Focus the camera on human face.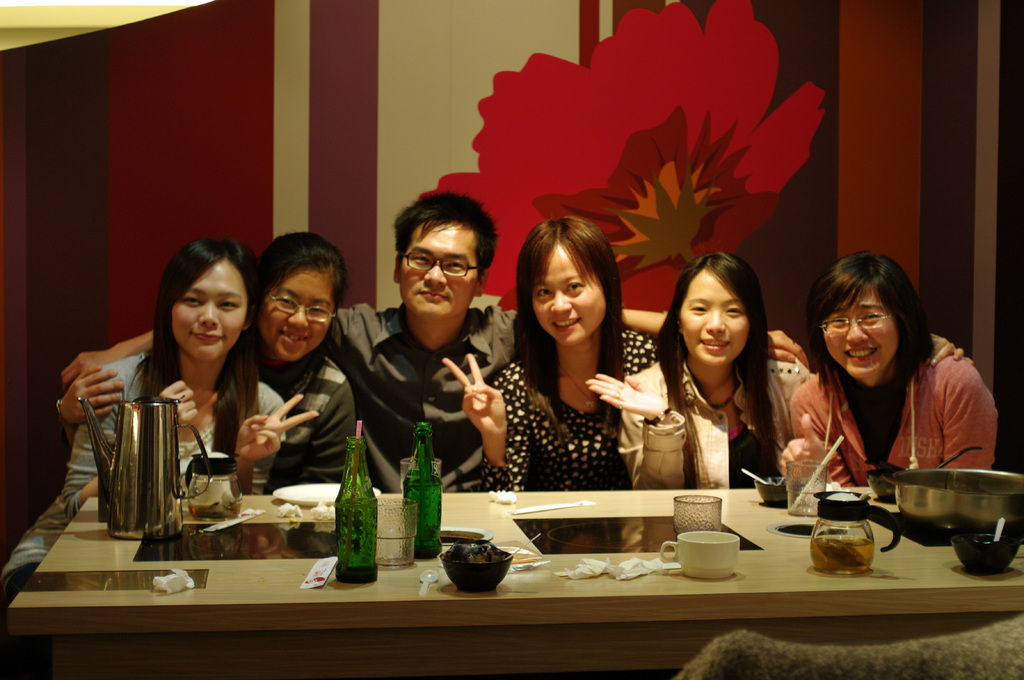
Focus region: <box>170,261,248,363</box>.
